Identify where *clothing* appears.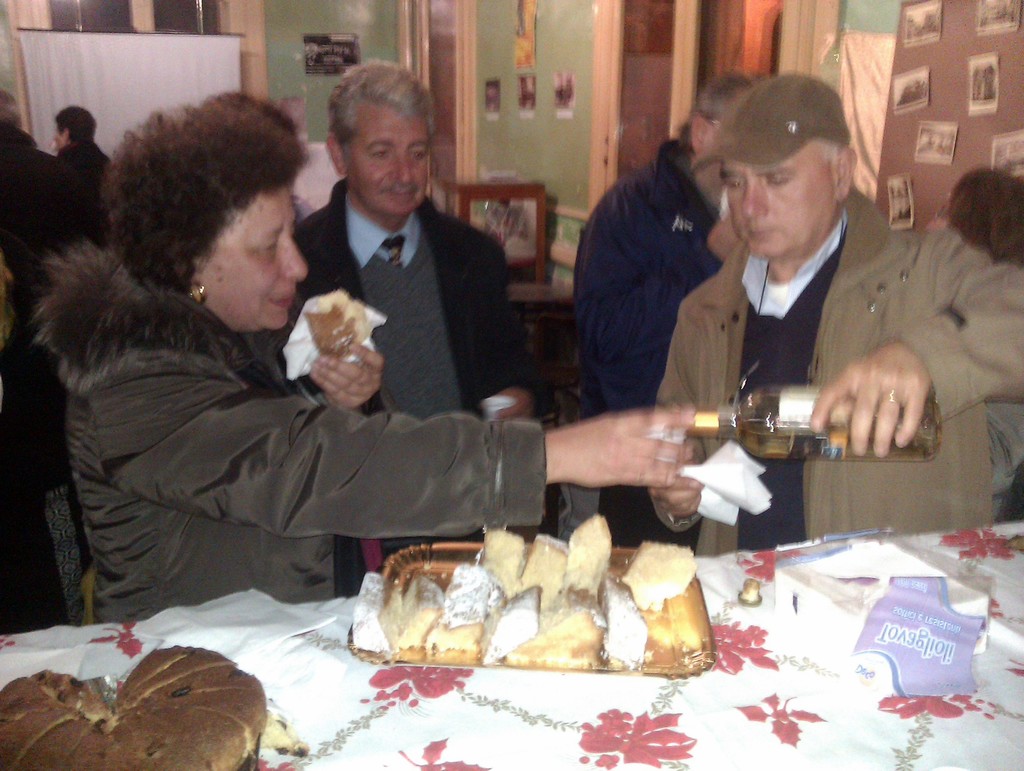
Appears at bbox=[53, 135, 111, 231].
